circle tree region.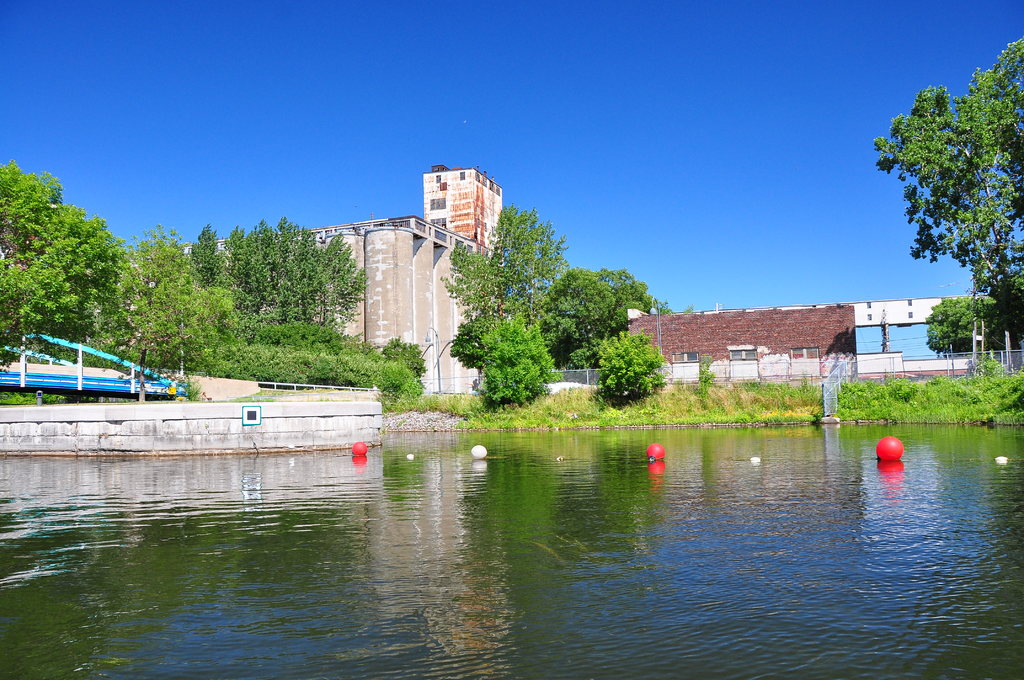
Region: <bbox>930, 300, 986, 348</bbox>.
